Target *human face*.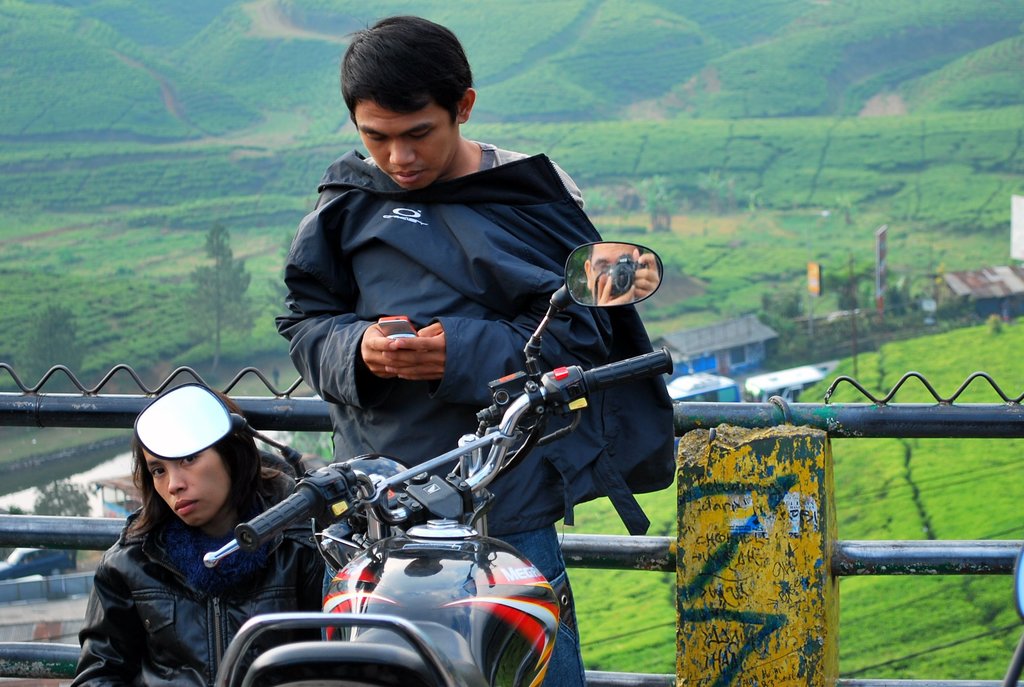
Target region: left=361, top=102, right=466, bottom=198.
